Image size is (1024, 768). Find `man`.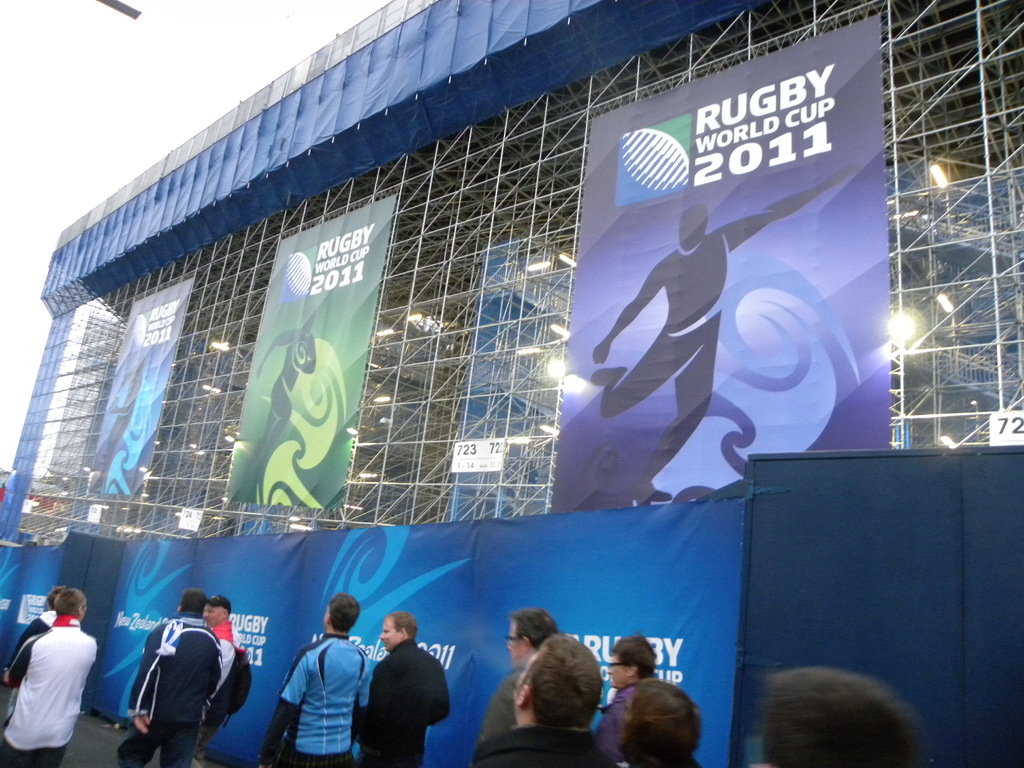
6, 585, 101, 767.
